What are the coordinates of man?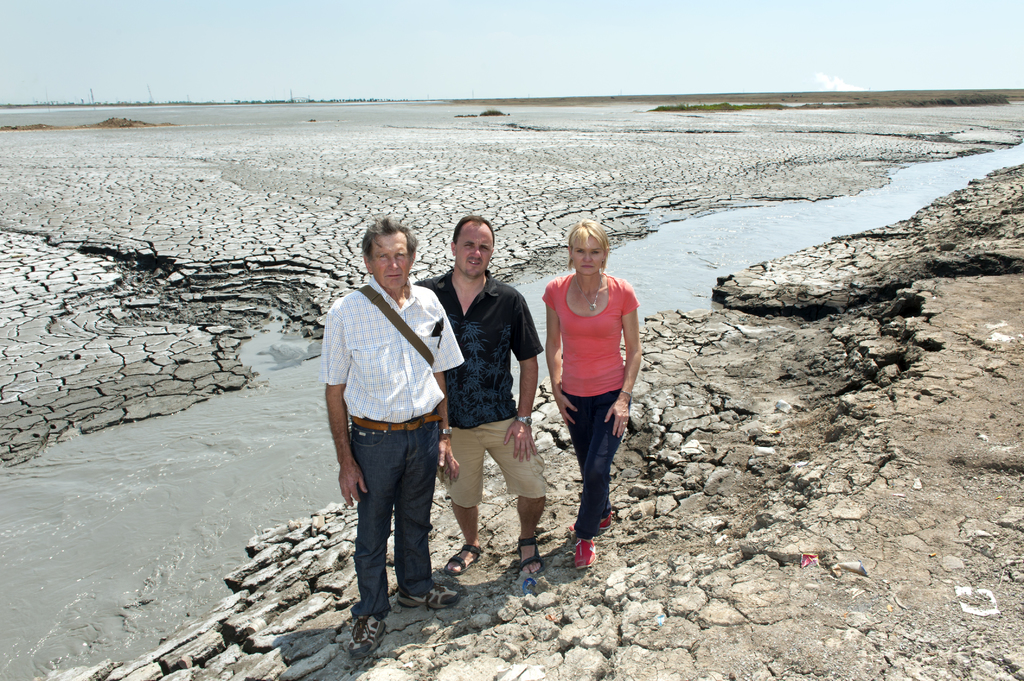
locate(411, 212, 550, 589).
